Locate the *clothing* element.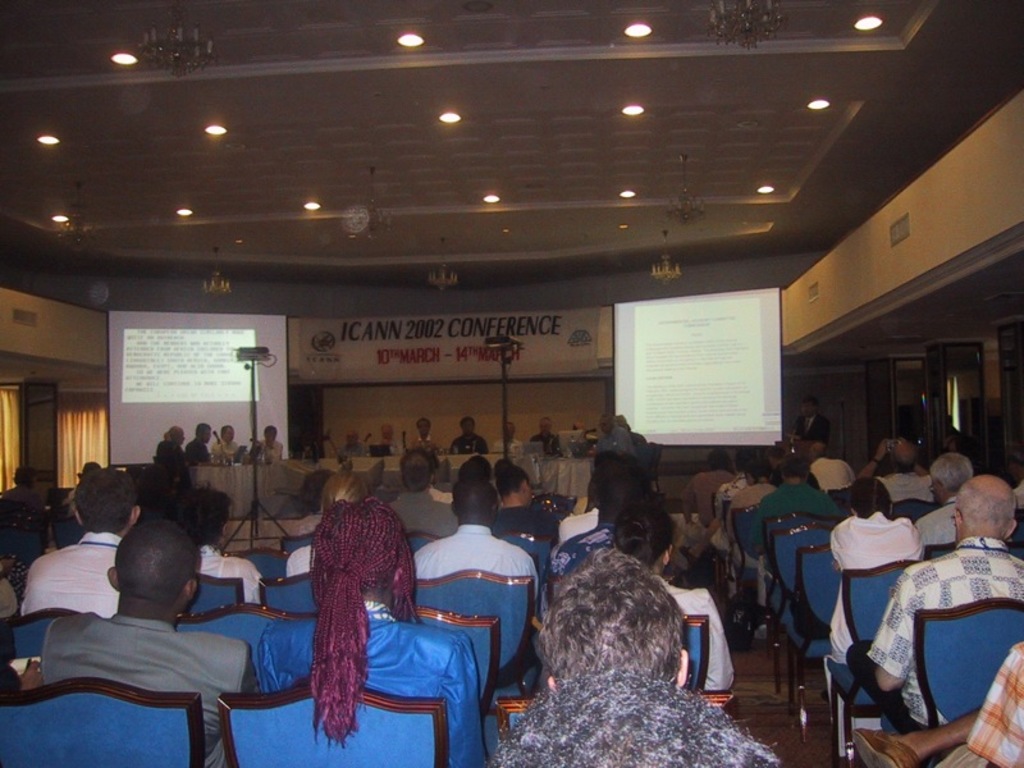
Element bbox: box(334, 440, 370, 460).
